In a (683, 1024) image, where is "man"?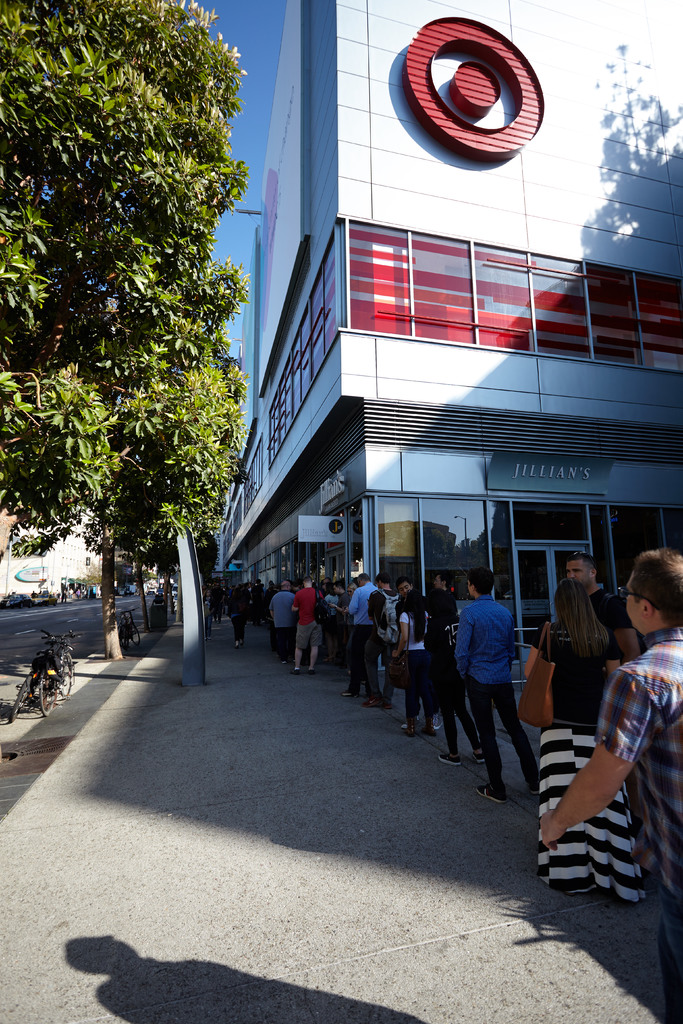
select_region(537, 548, 682, 1023).
